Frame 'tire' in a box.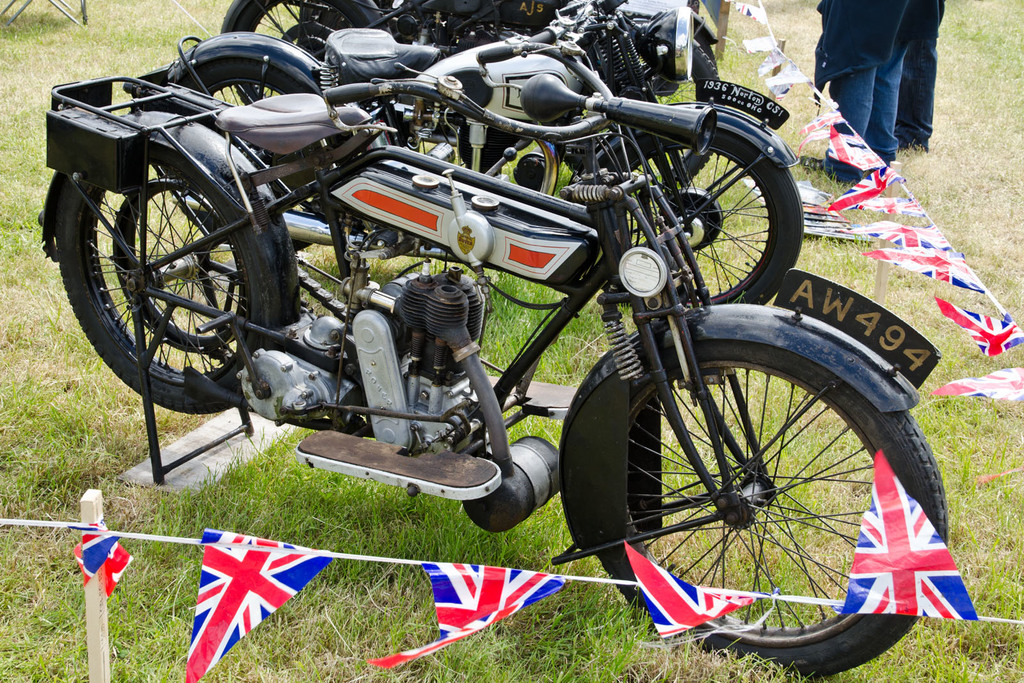
detection(49, 171, 301, 417).
